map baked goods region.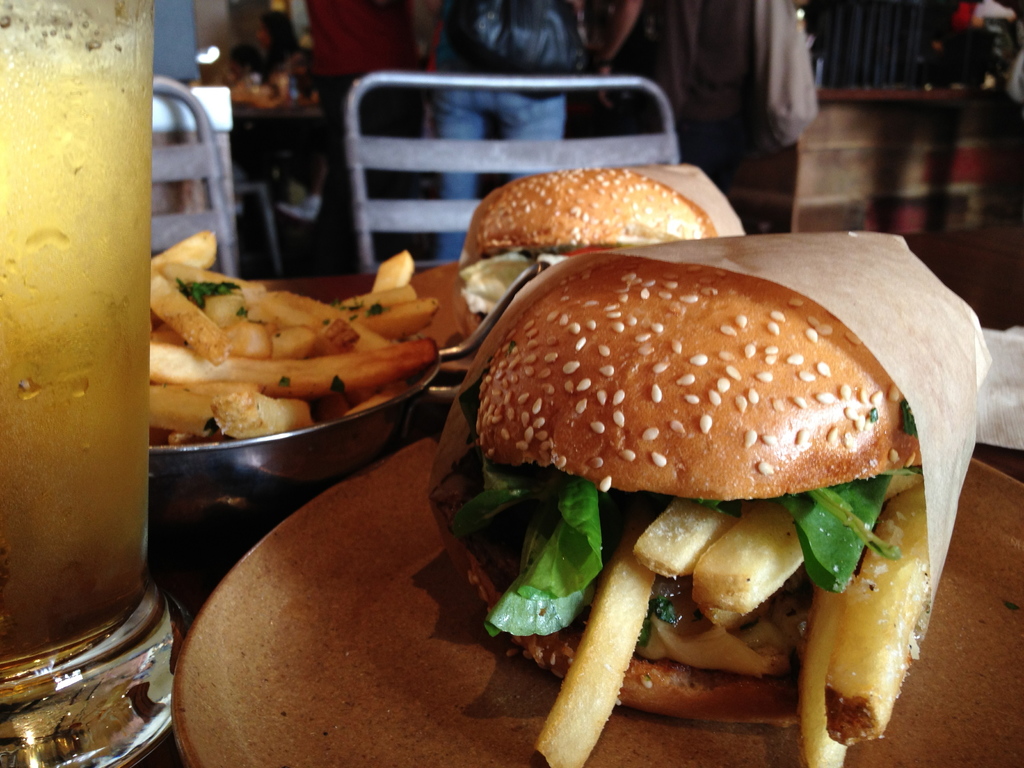
Mapped to 459/164/743/357.
